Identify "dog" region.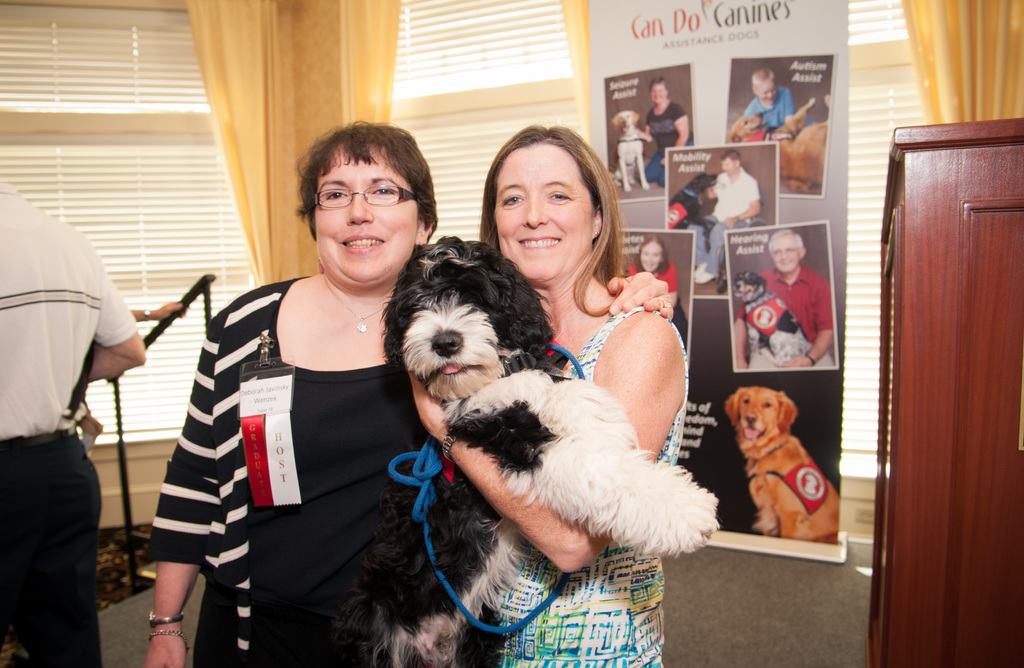
Region: rect(676, 195, 715, 254).
